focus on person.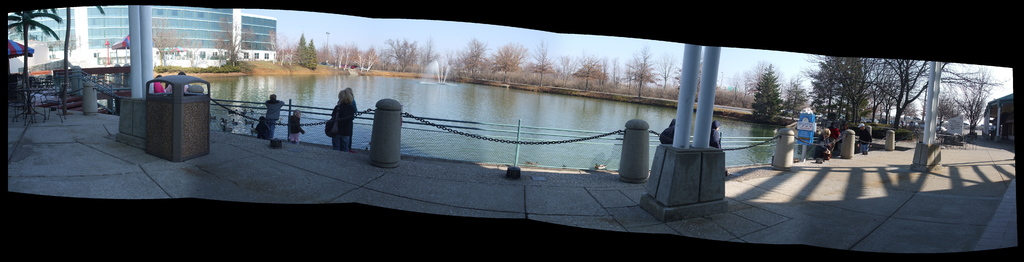
Focused at pyautogui.locateOnScreen(282, 111, 306, 148).
